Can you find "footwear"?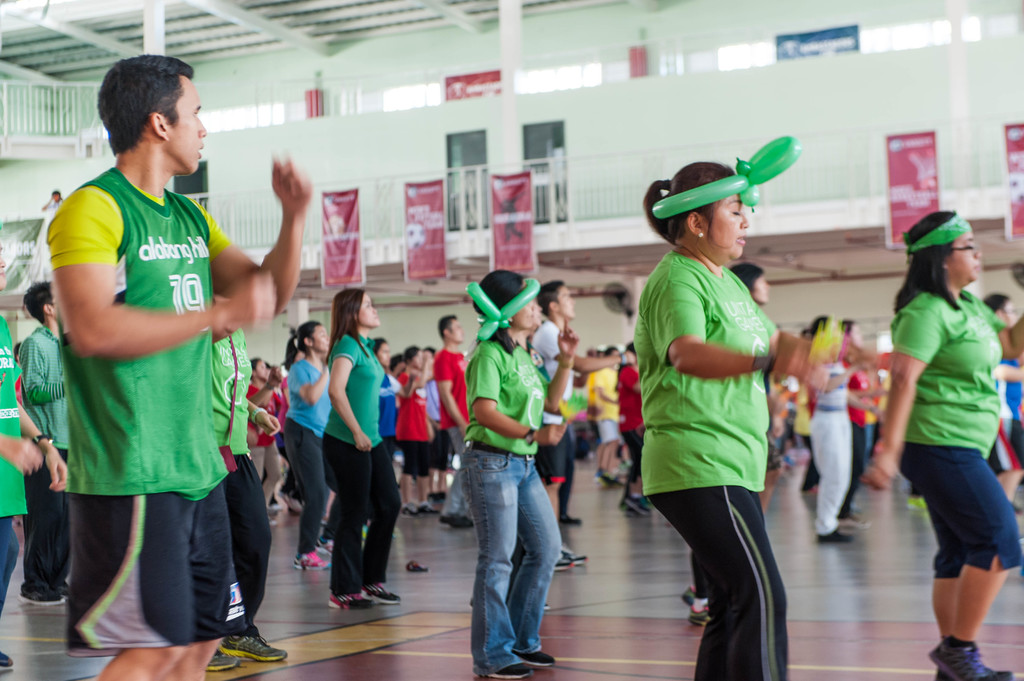
Yes, bounding box: 487,663,534,680.
